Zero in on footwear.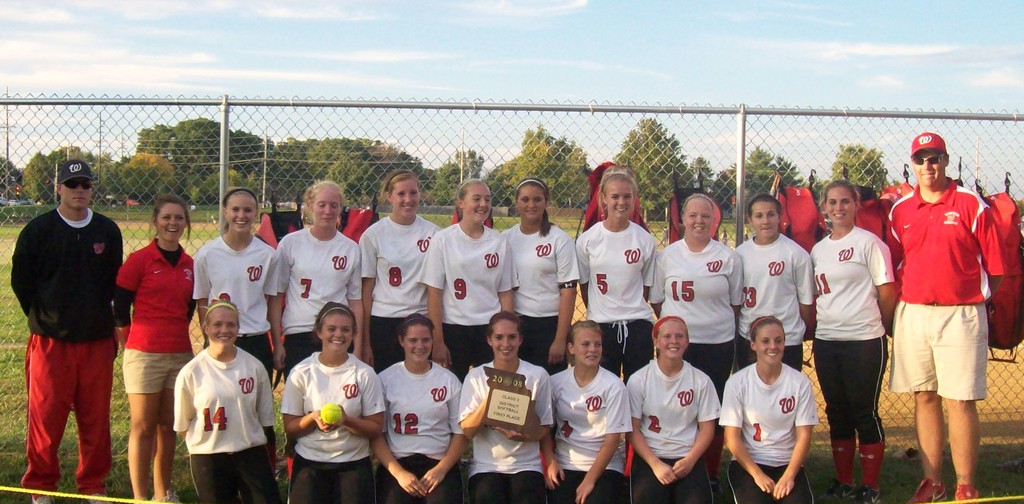
Zeroed in: select_region(31, 488, 54, 503).
